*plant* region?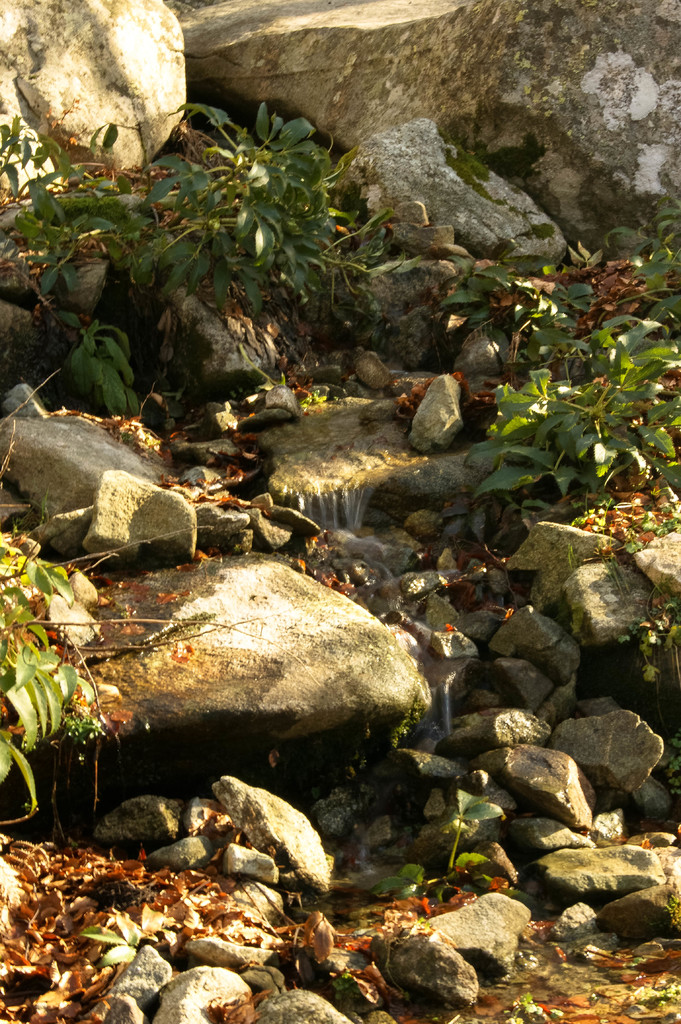
667, 734, 680, 792
